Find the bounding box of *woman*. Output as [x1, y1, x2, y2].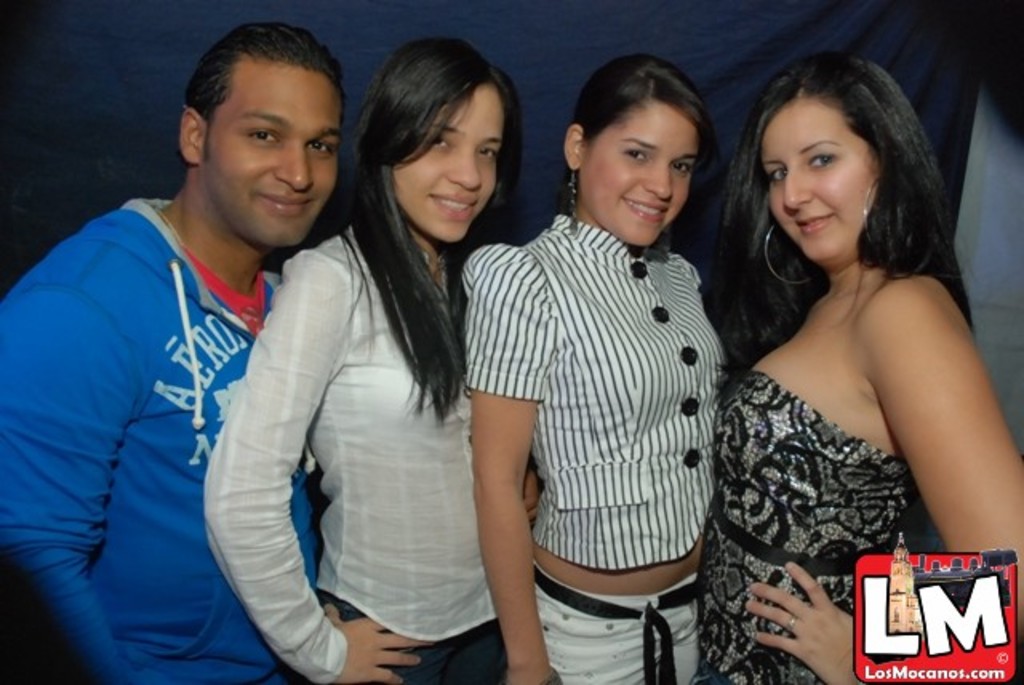
[198, 37, 541, 683].
